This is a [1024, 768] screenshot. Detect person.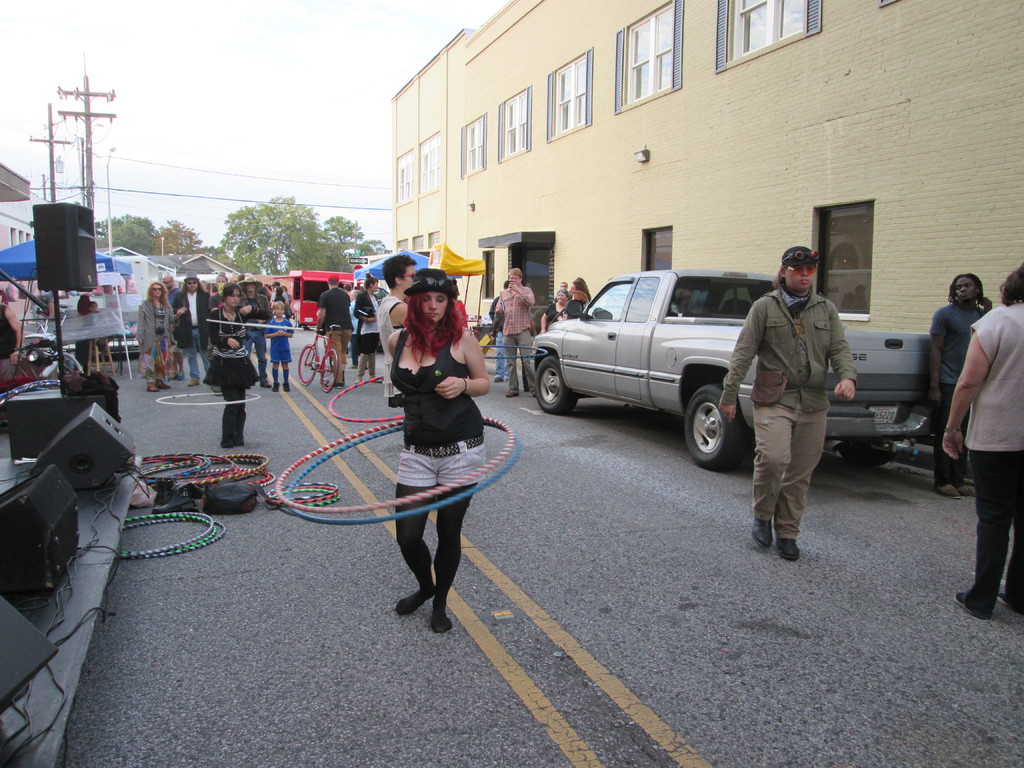
0,282,27,390.
